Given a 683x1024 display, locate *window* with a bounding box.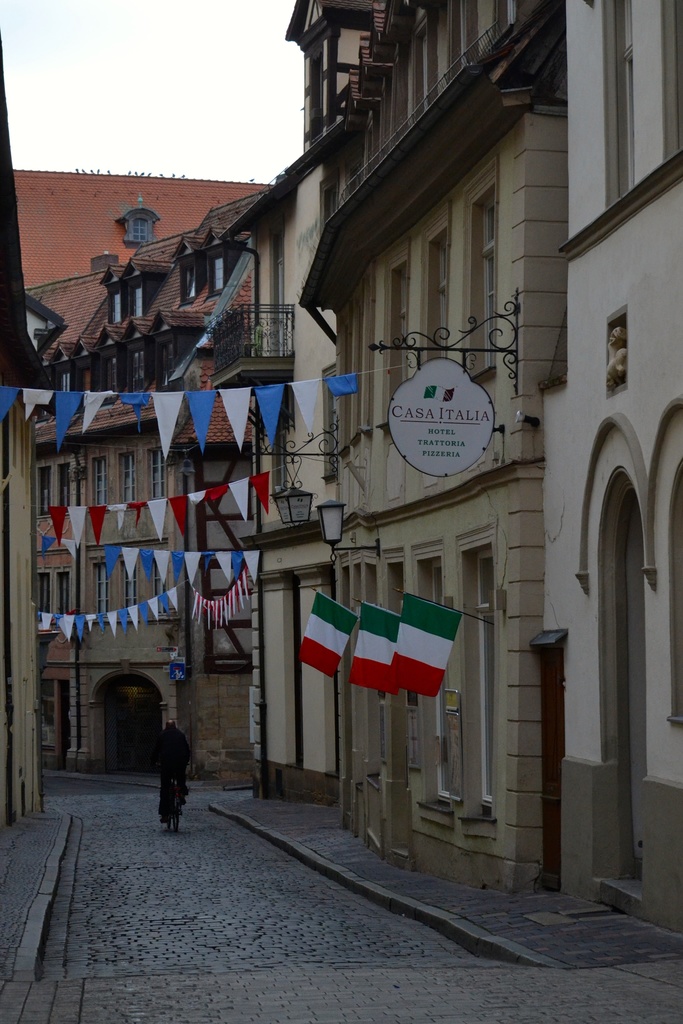
Located: select_region(89, 456, 103, 503).
